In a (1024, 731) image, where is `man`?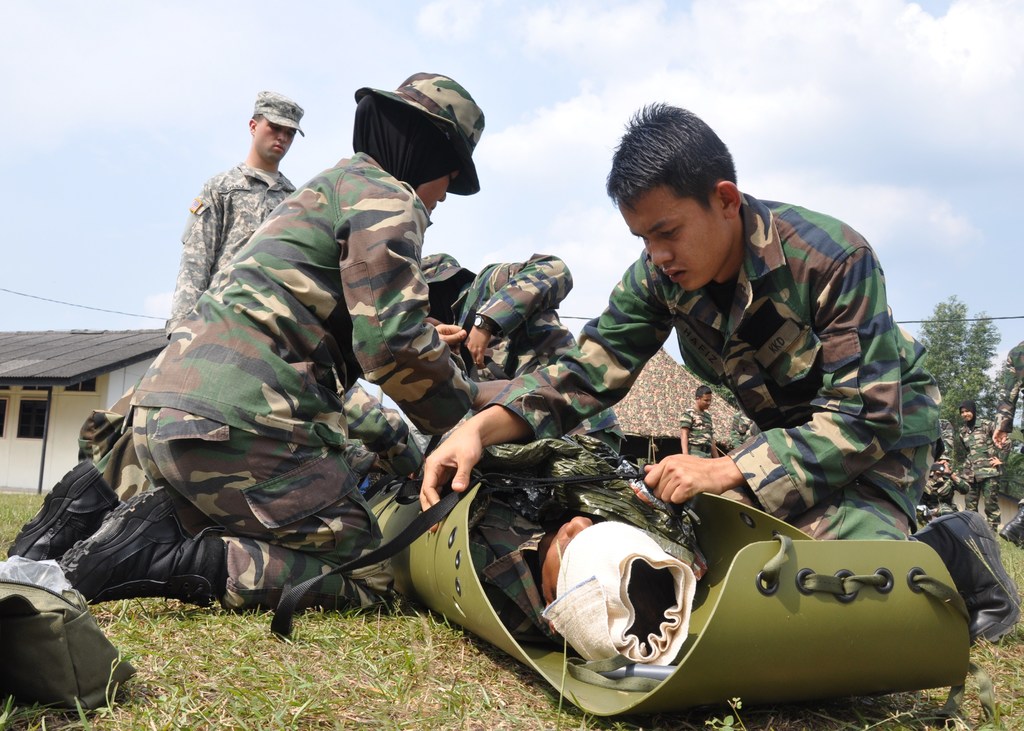
(166,88,306,339).
